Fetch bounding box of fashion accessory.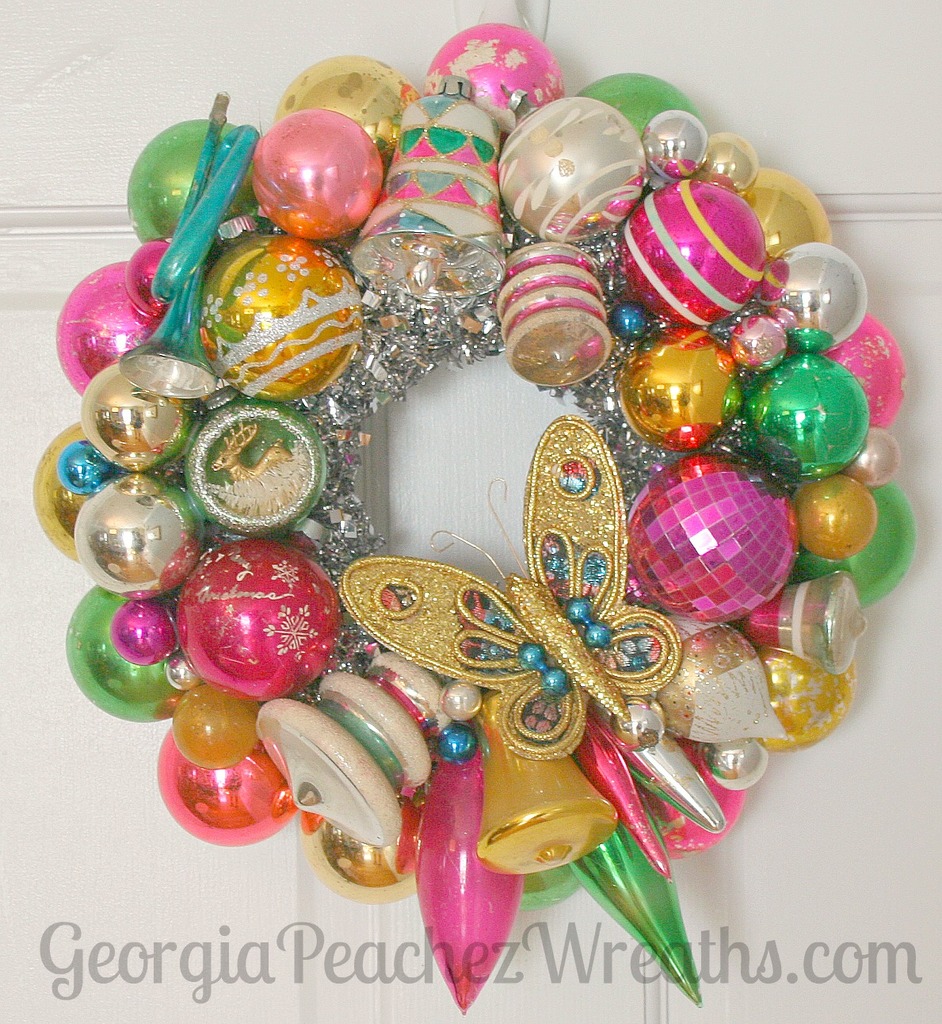
Bbox: (25, 19, 922, 1023).
